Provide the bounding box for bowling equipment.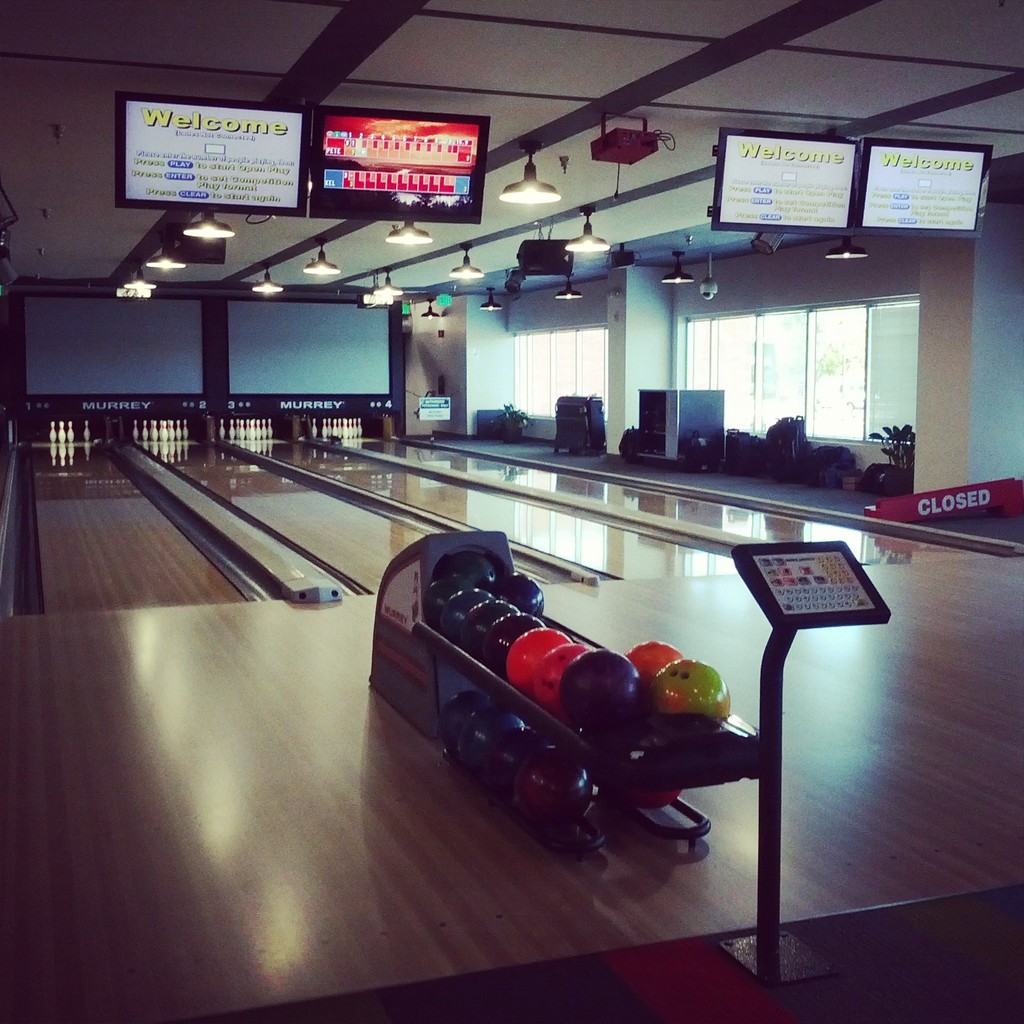
(x1=368, y1=522, x2=788, y2=883).
